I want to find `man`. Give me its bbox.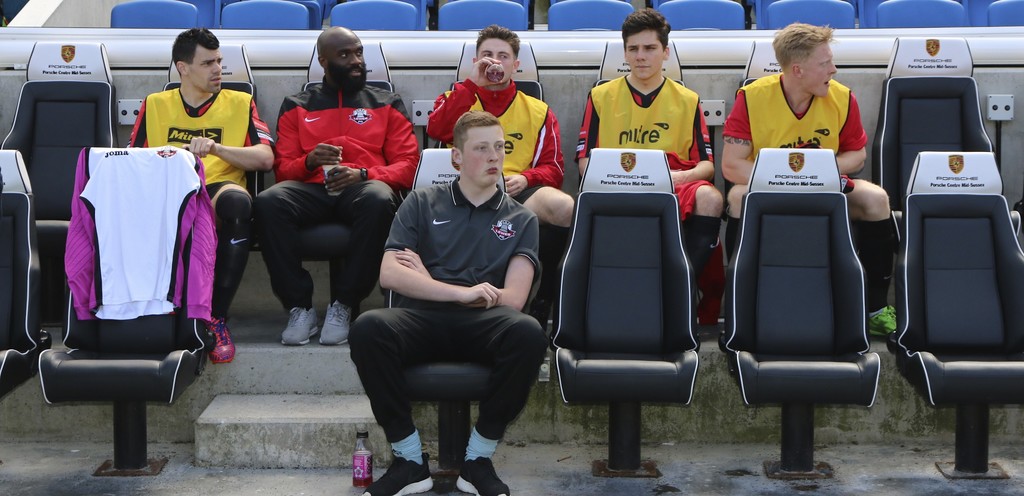
719:22:902:342.
